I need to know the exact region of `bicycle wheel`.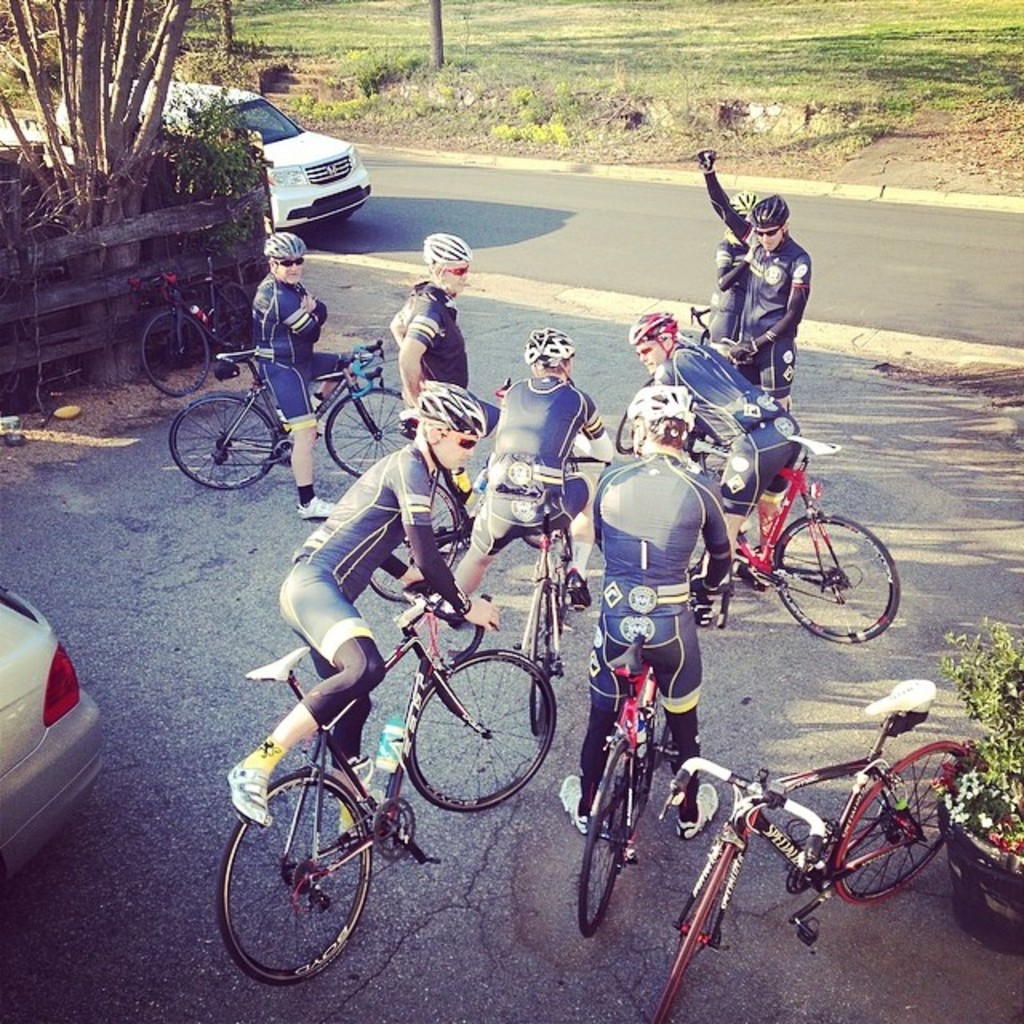
Region: select_region(827, 733, 973, 907).
